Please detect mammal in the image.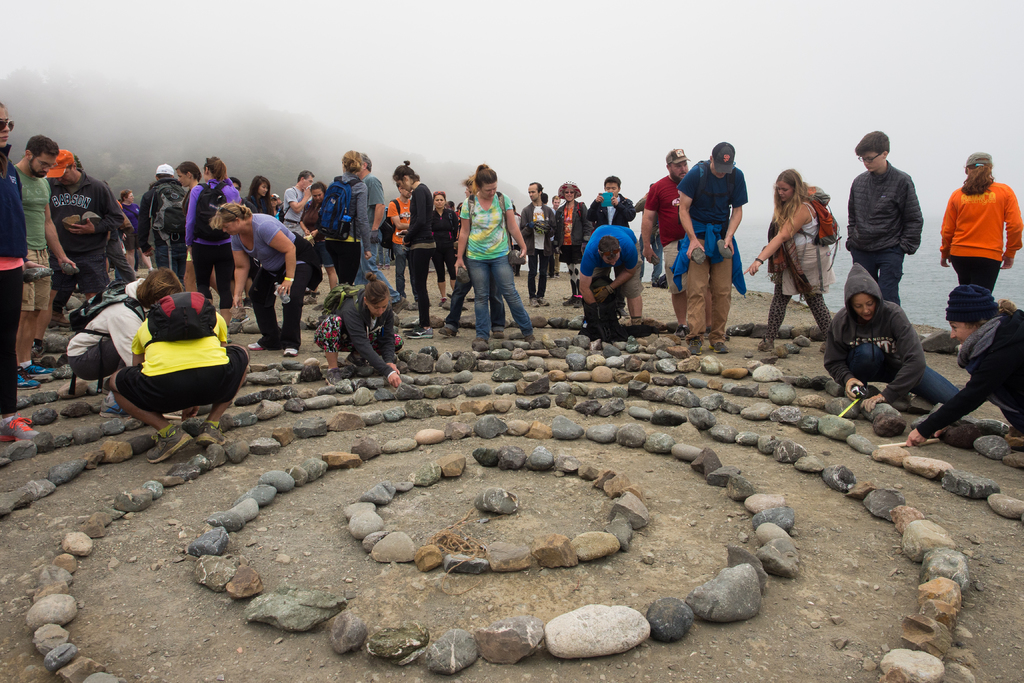
[left=14, top=133, right=77, bottom=390].
